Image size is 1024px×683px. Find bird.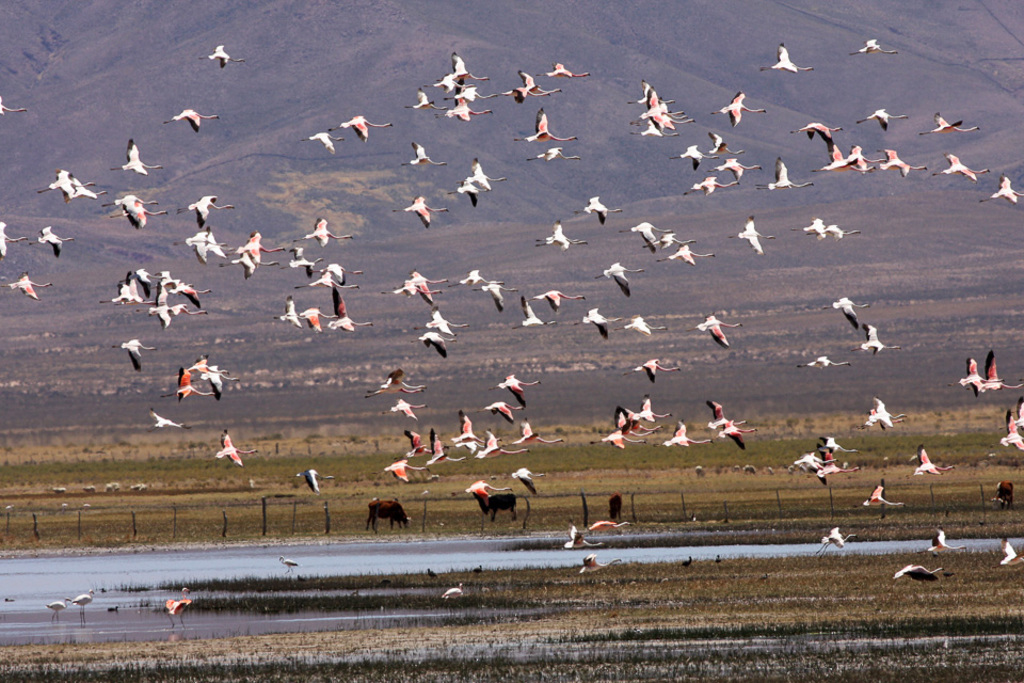
381,456,432,482.
